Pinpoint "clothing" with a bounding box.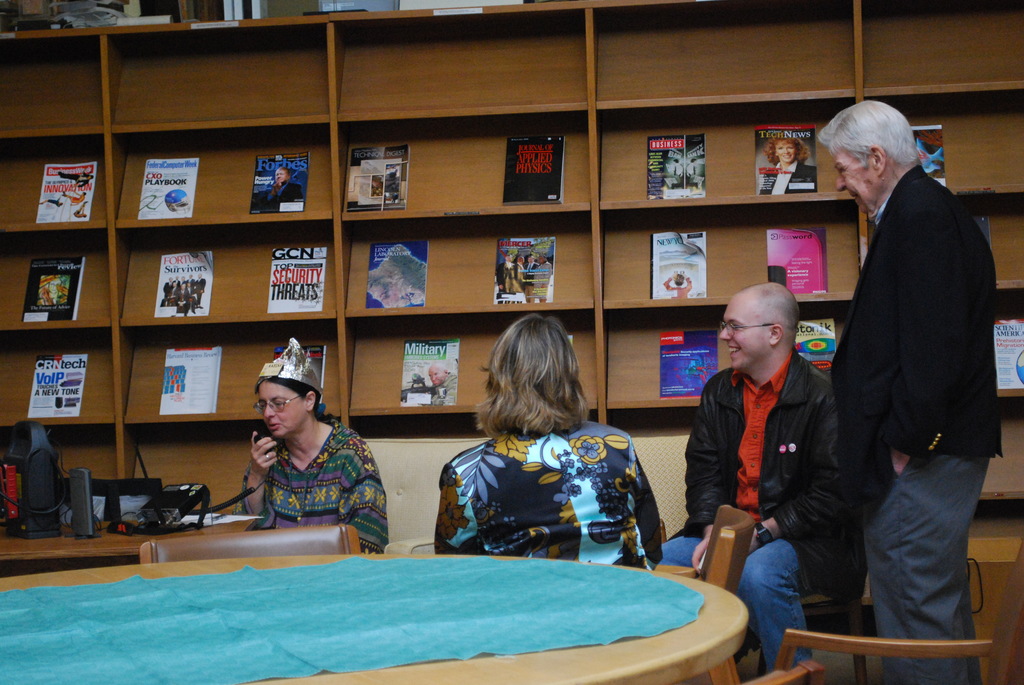
left=241, top=413, right=389, bottom=556.
